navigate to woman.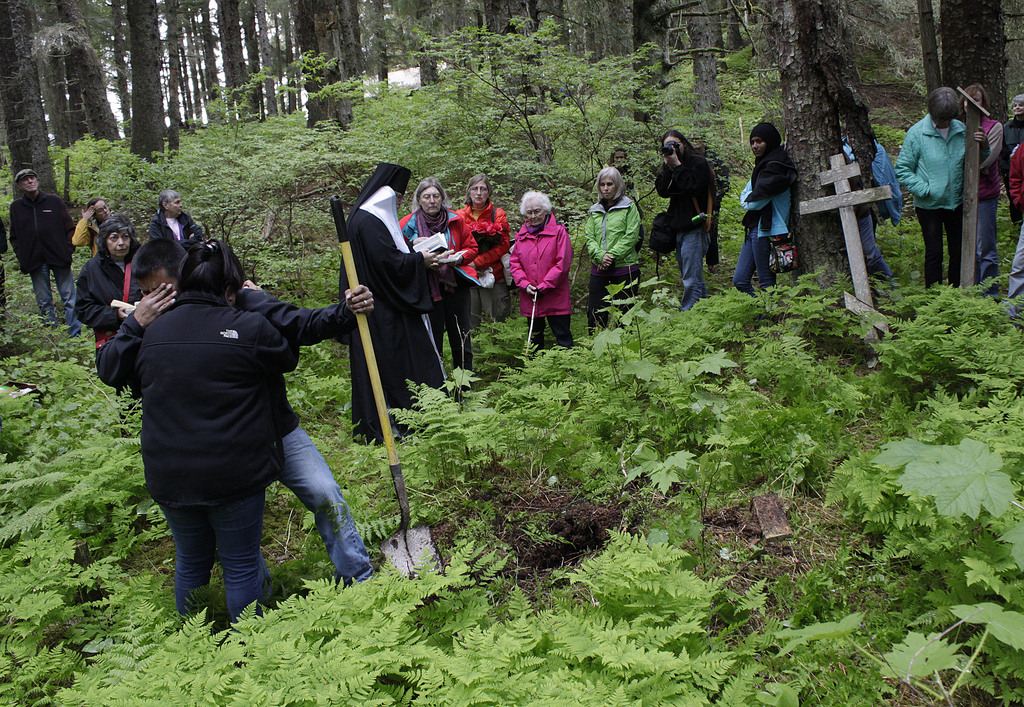
Navigation target: <region>731, 120, 802, 298</region>.
